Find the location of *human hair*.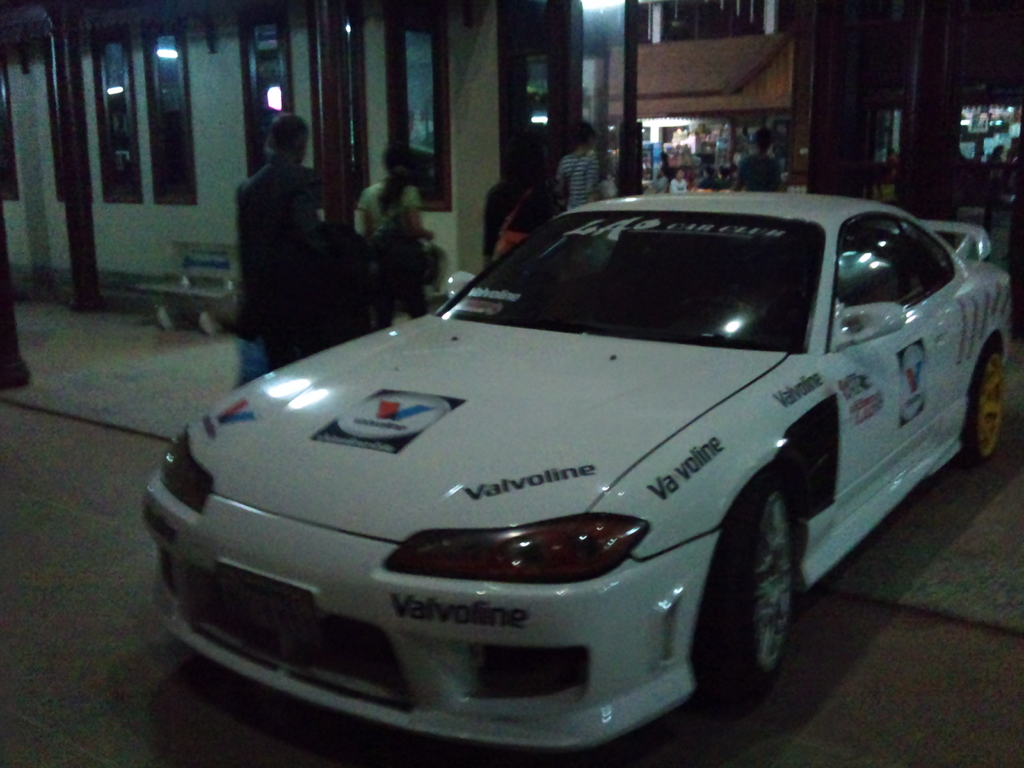
Location: region(379, 134, 419, 213).
